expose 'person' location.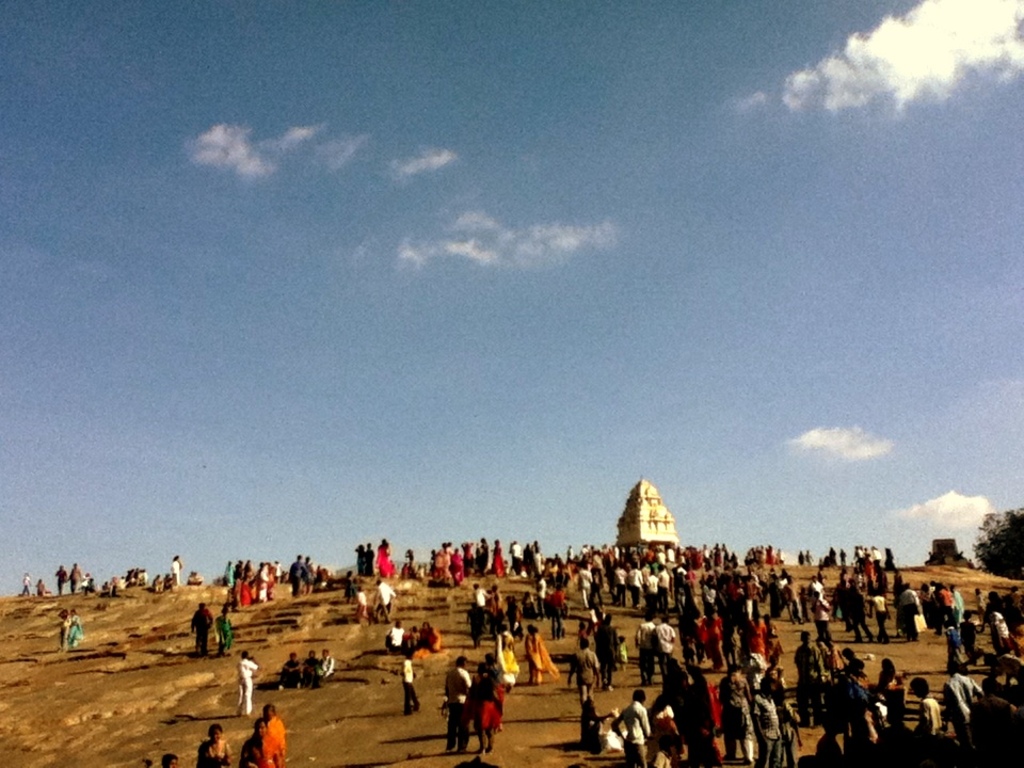
Exposed at pyautogui.locateOnScreen(397, 547, 1023, 767).
